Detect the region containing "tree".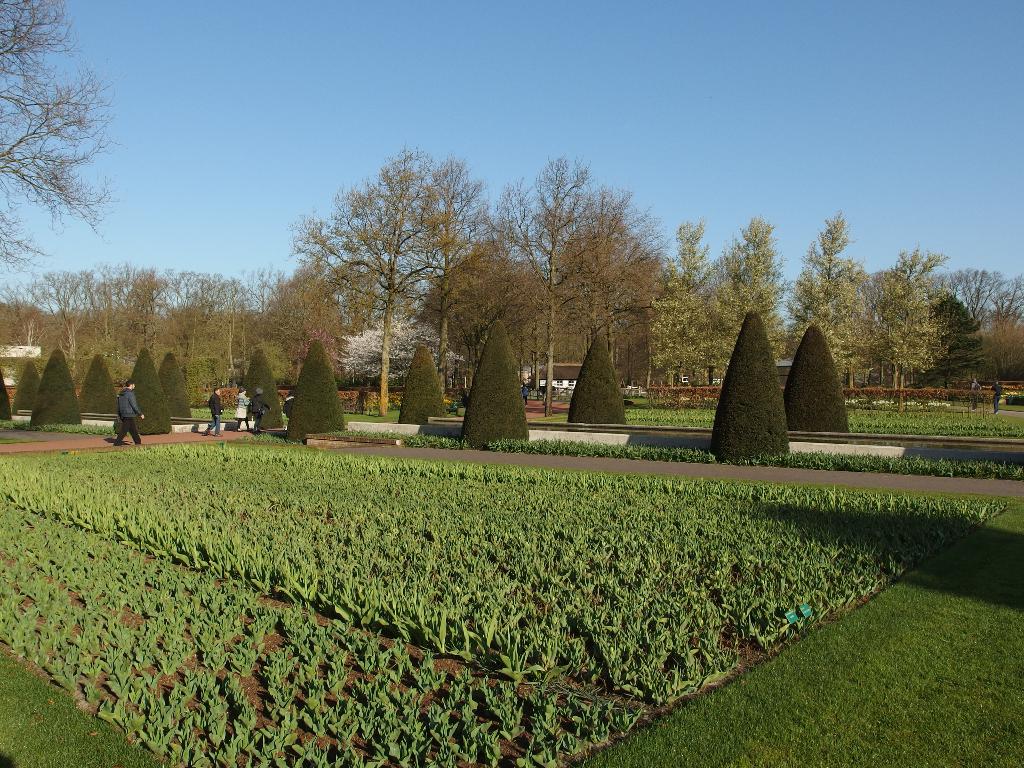
rect(242, 352, 283, 429).
